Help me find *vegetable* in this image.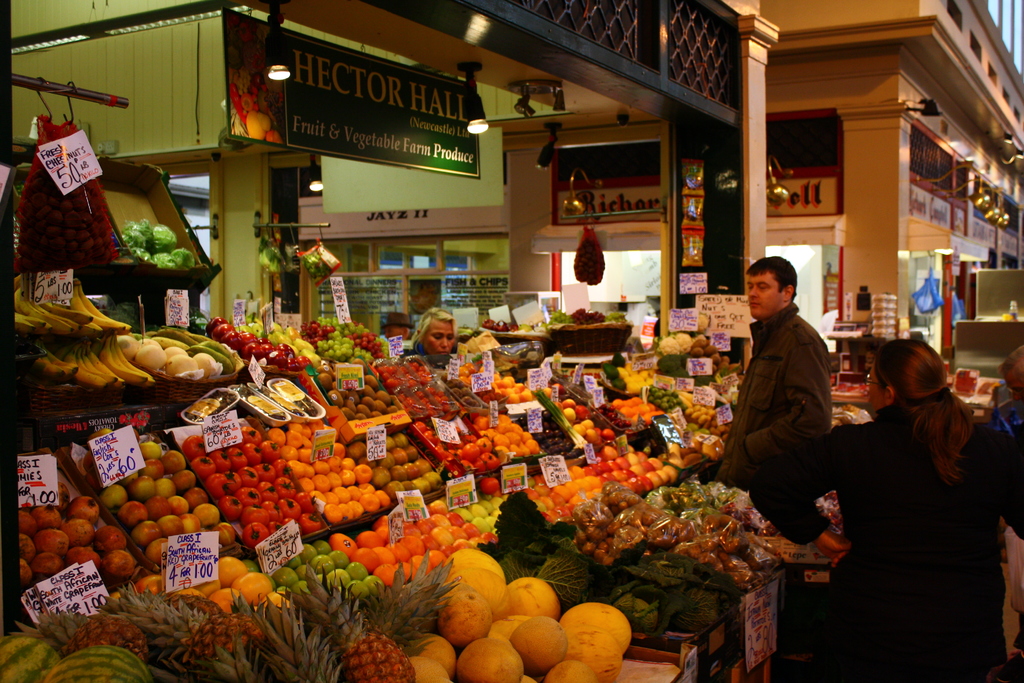
Found it: x1=658, y1=335, x2=680, y2=355.
